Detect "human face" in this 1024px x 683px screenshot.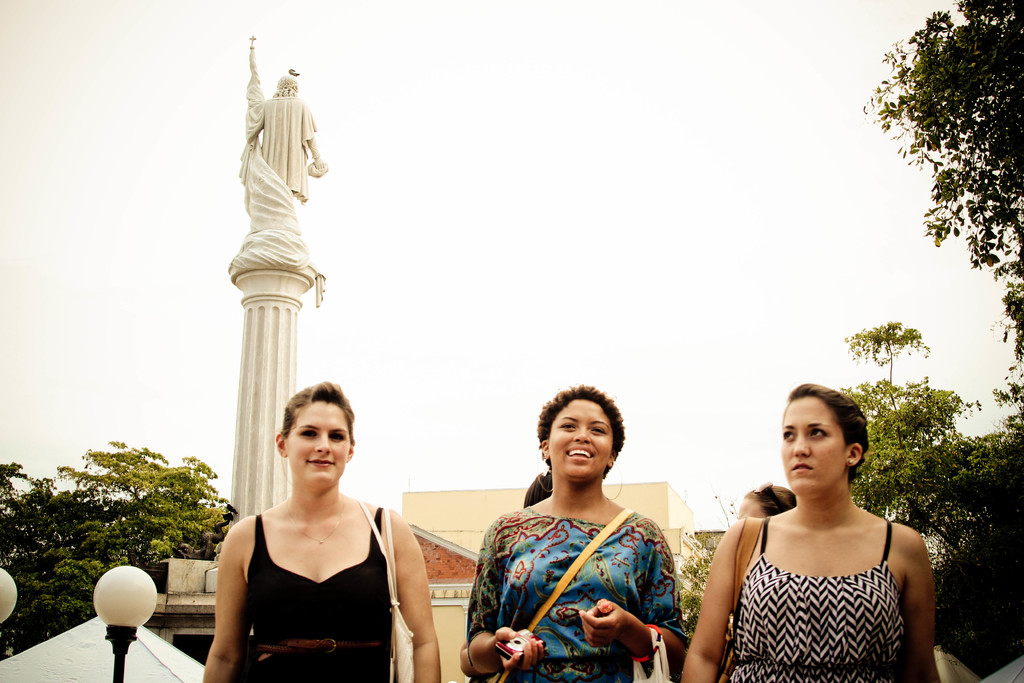
Detection: [282,398,351,486].
